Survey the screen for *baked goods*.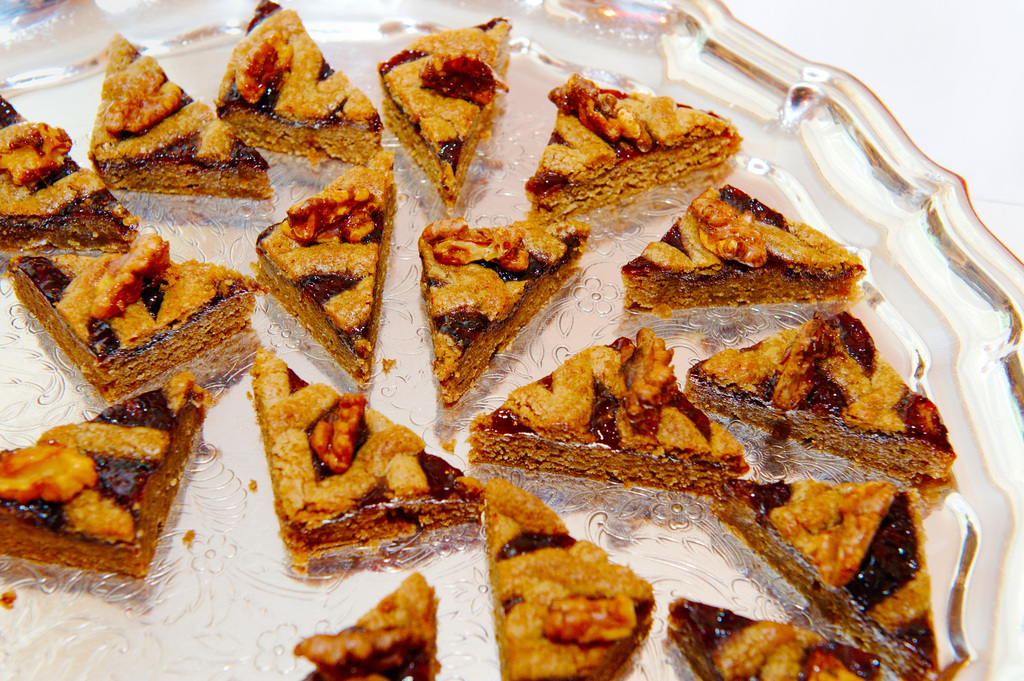
Survey found: bbox=[211, 0, 381, 170].
